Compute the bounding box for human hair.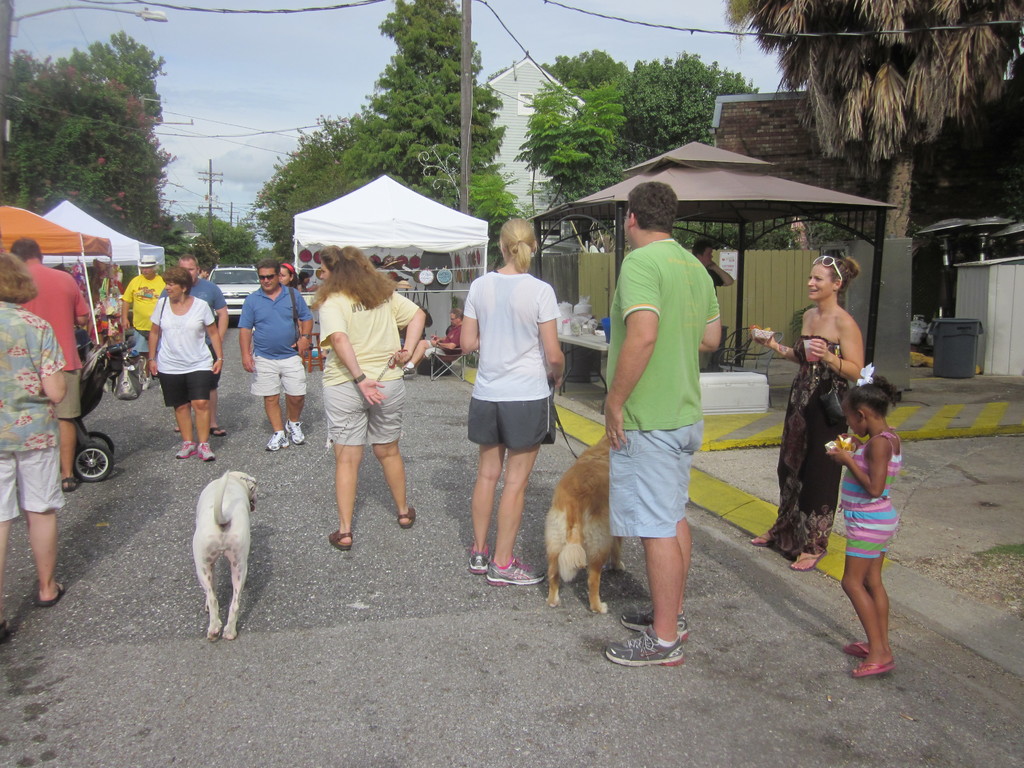
<box>500,216,540,271</box>.
